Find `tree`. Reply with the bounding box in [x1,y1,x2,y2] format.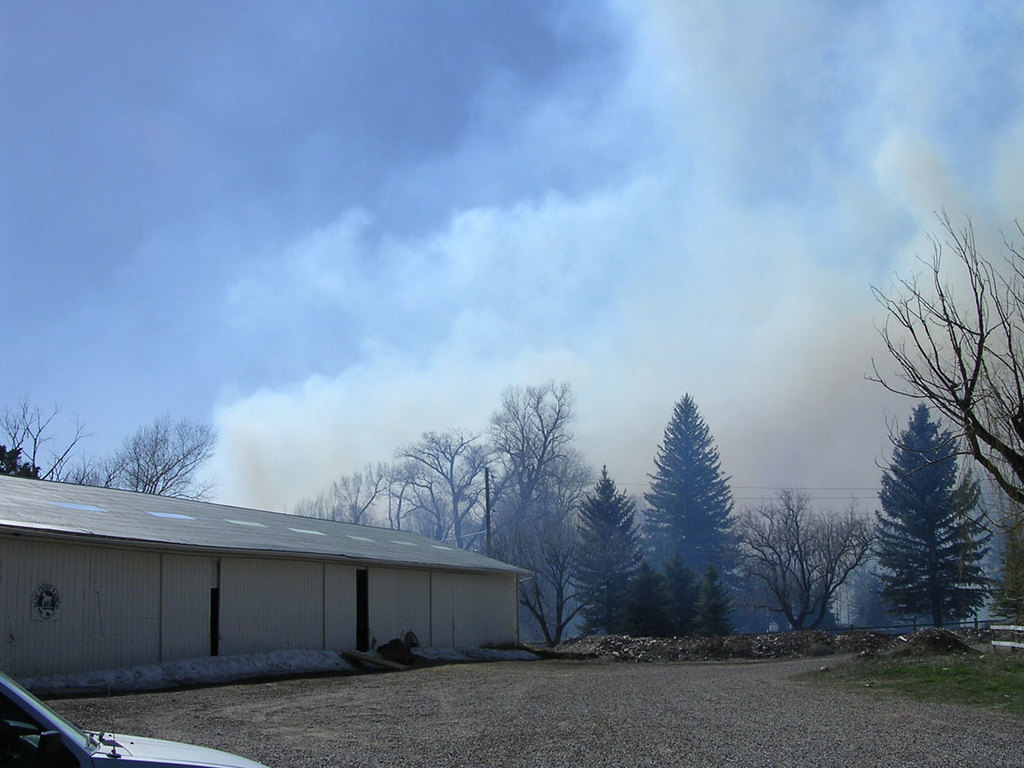
[857,186,1023,497].
